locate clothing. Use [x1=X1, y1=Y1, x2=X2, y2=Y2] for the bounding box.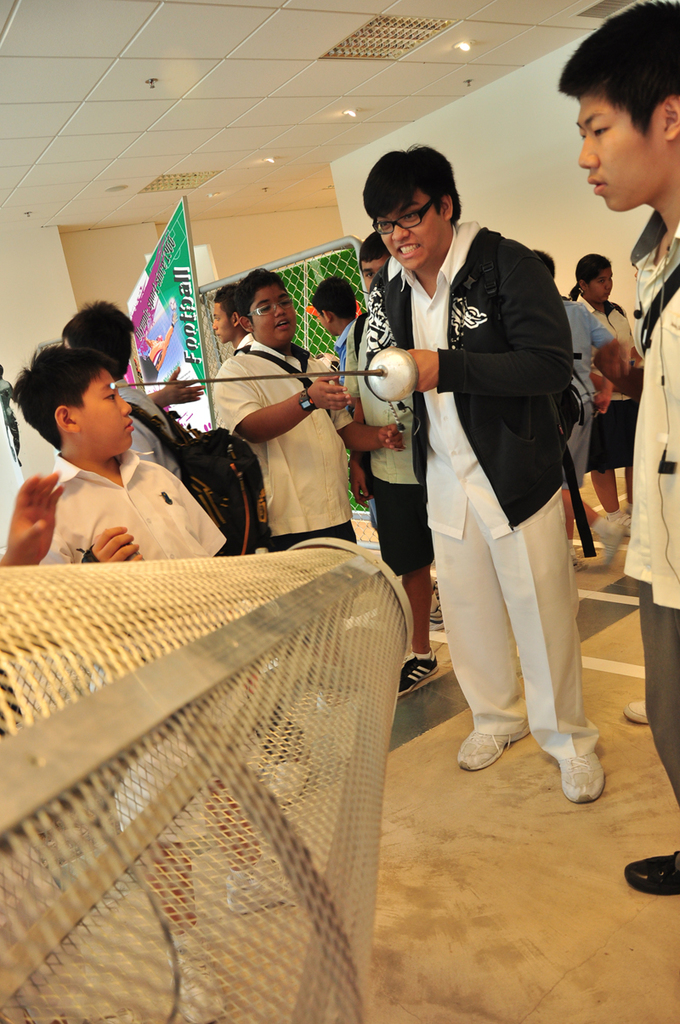
[x1=122, y1=378, x2=182, y2=487].
